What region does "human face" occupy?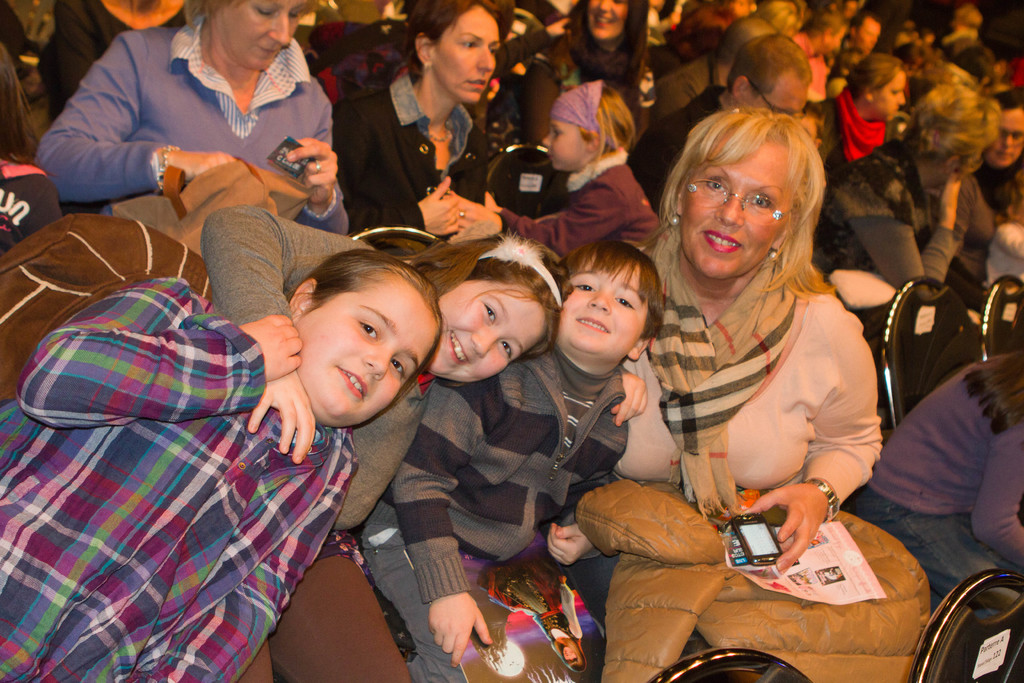
bbox=[559, 257, 644, 353].
